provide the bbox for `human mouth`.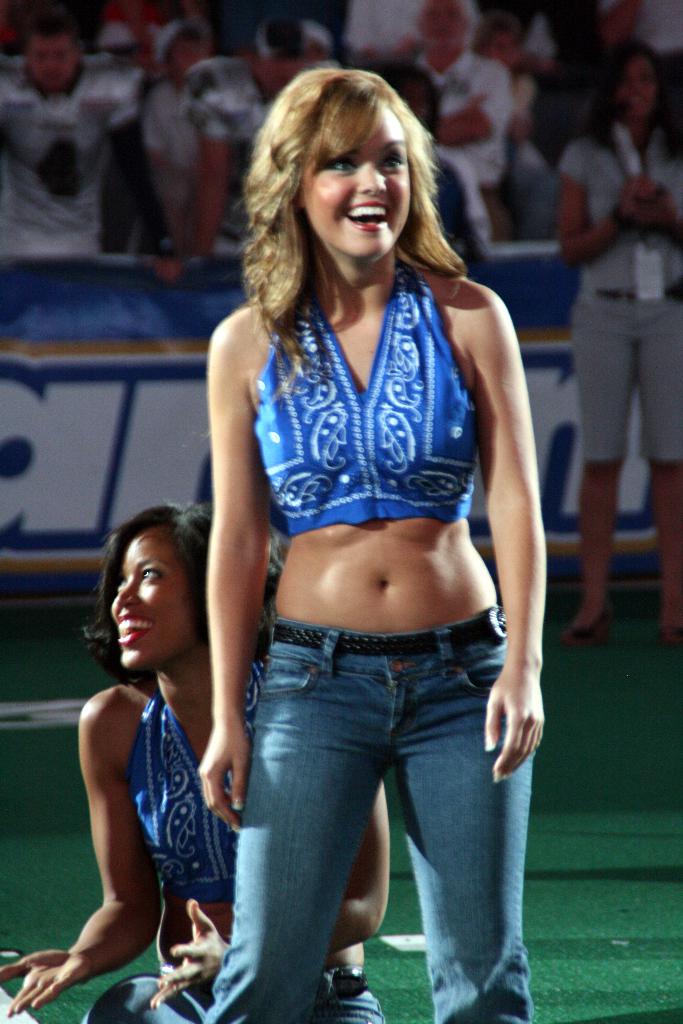
<bbox>342, 204, 389, 230</bbox>.
